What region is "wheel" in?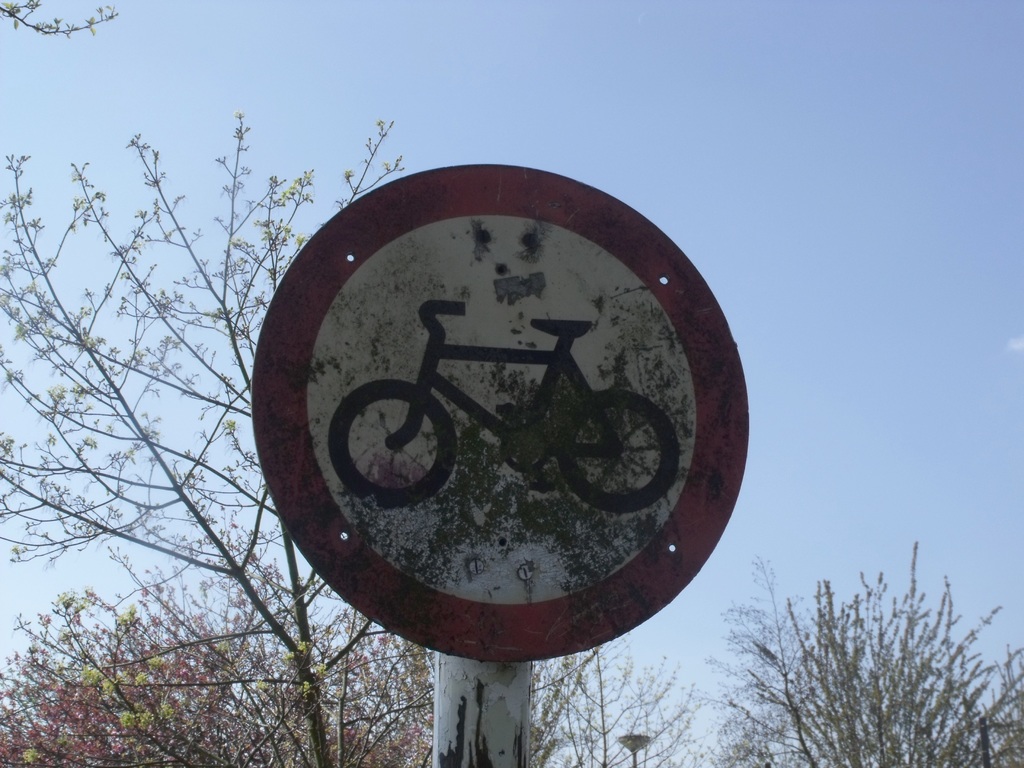
<region>548, 387, 685, 515</region>.
